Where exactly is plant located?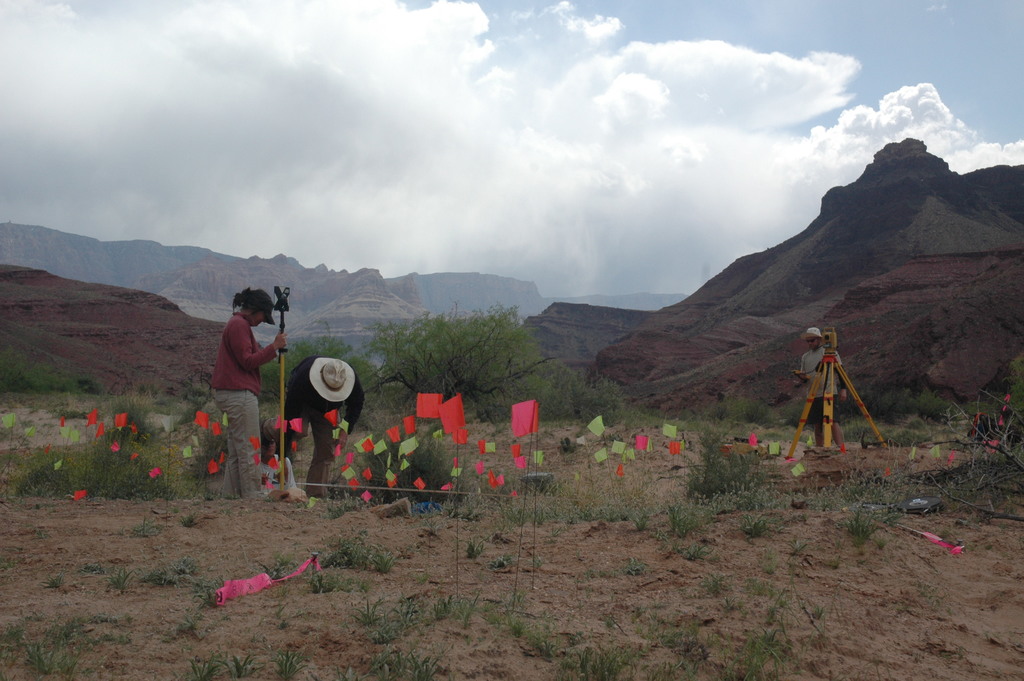
Its bounding box is locate(348, 596, 392, 619).
